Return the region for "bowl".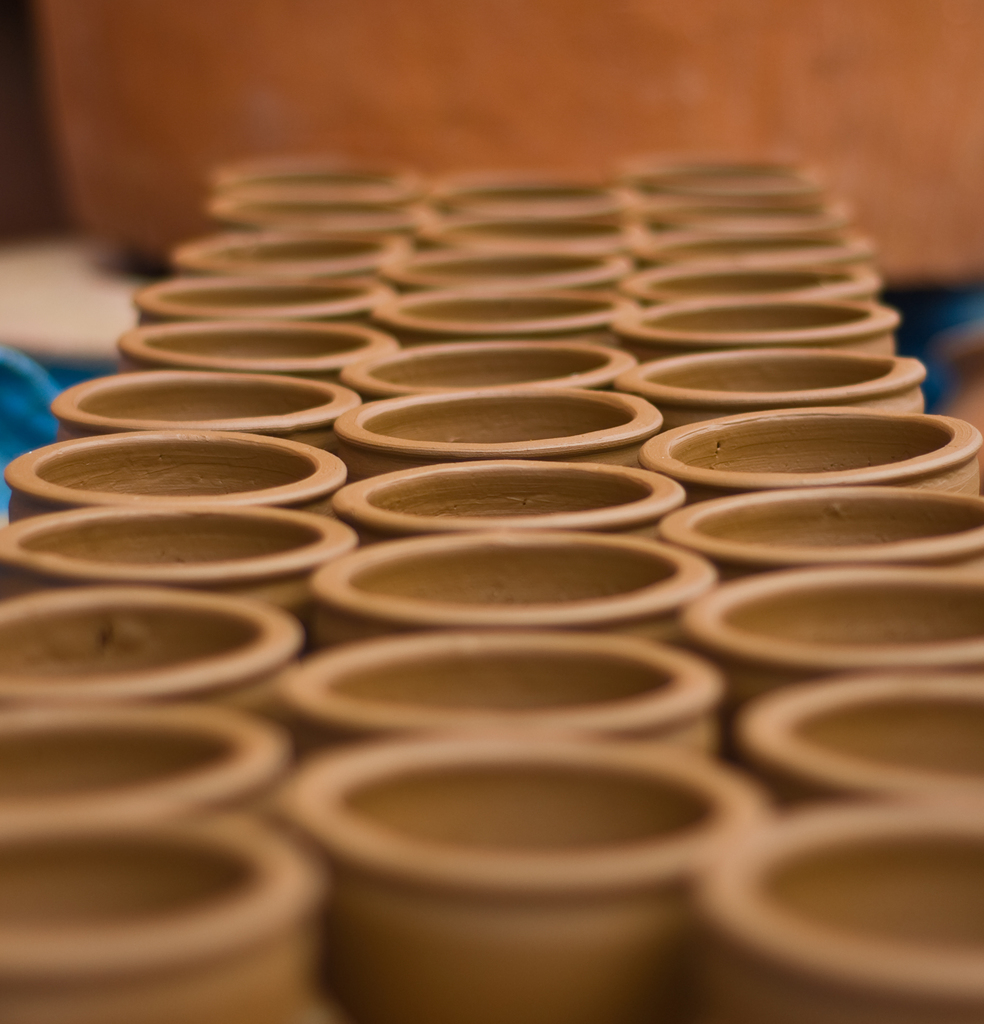
[x1=329, y1=460, x2=684, y2=545].
